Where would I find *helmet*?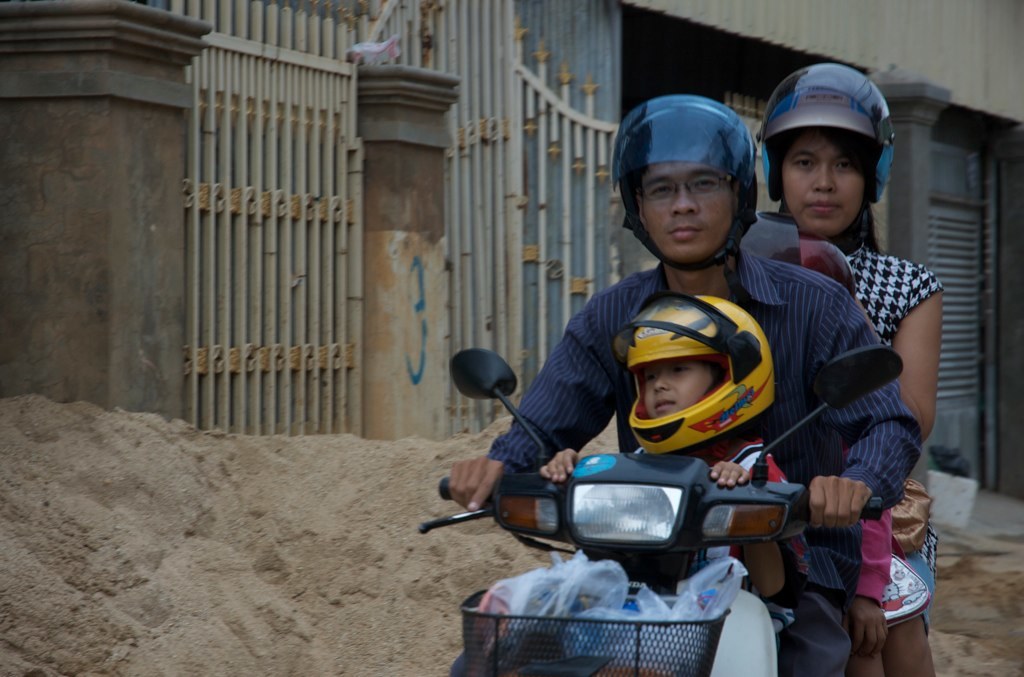
At crop(759, 61, 902, 244).
